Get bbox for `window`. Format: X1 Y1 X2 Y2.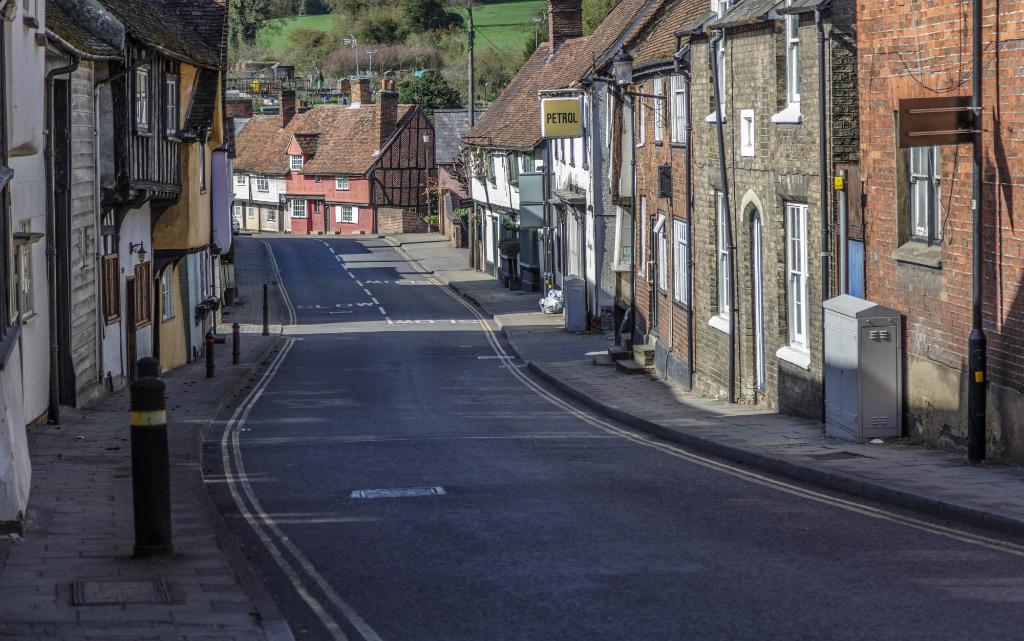
666 65 691 148.
